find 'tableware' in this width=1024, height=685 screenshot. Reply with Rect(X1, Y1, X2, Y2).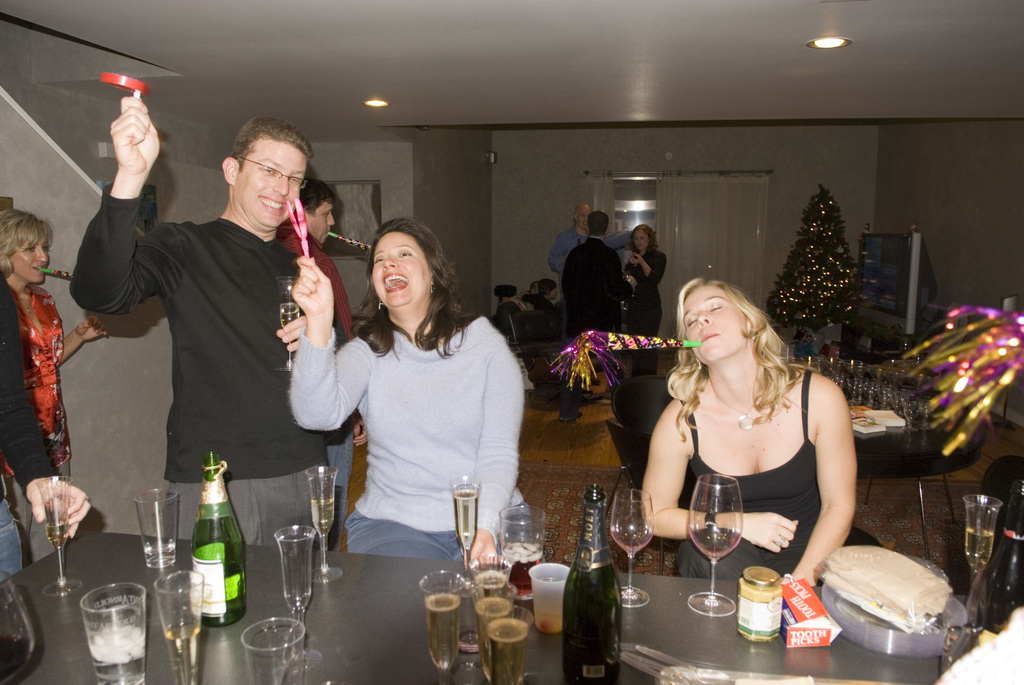
Rect(529, 560, 572, 634).
